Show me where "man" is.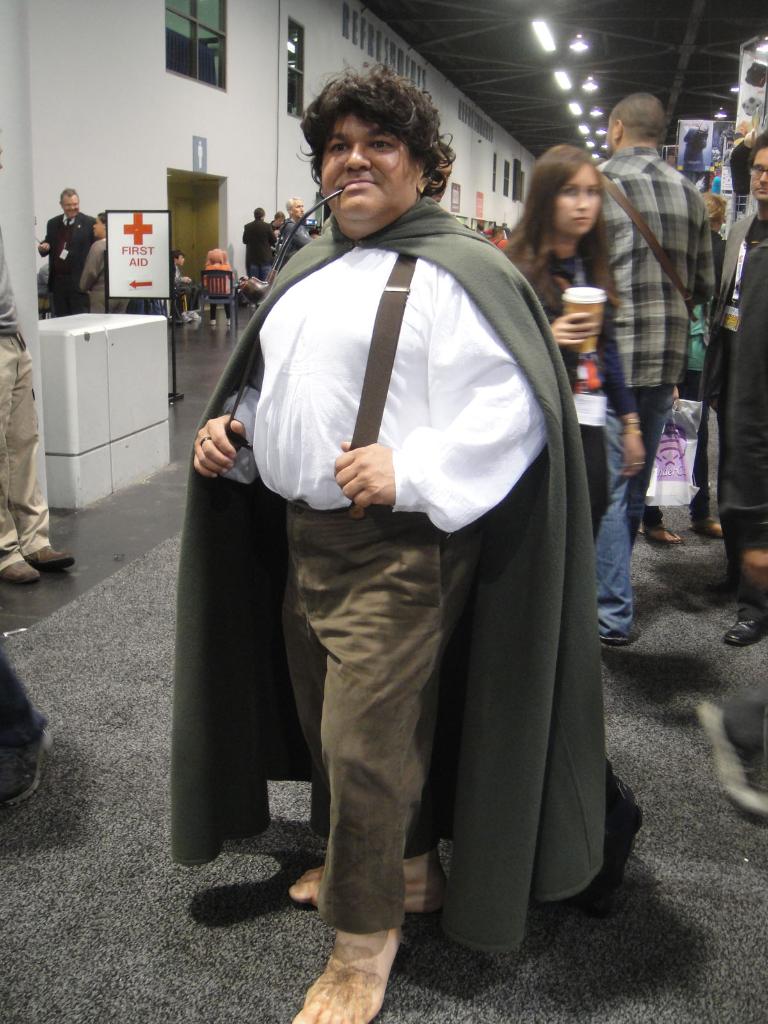
"man" is at rect(38, 188, 97, 316).
